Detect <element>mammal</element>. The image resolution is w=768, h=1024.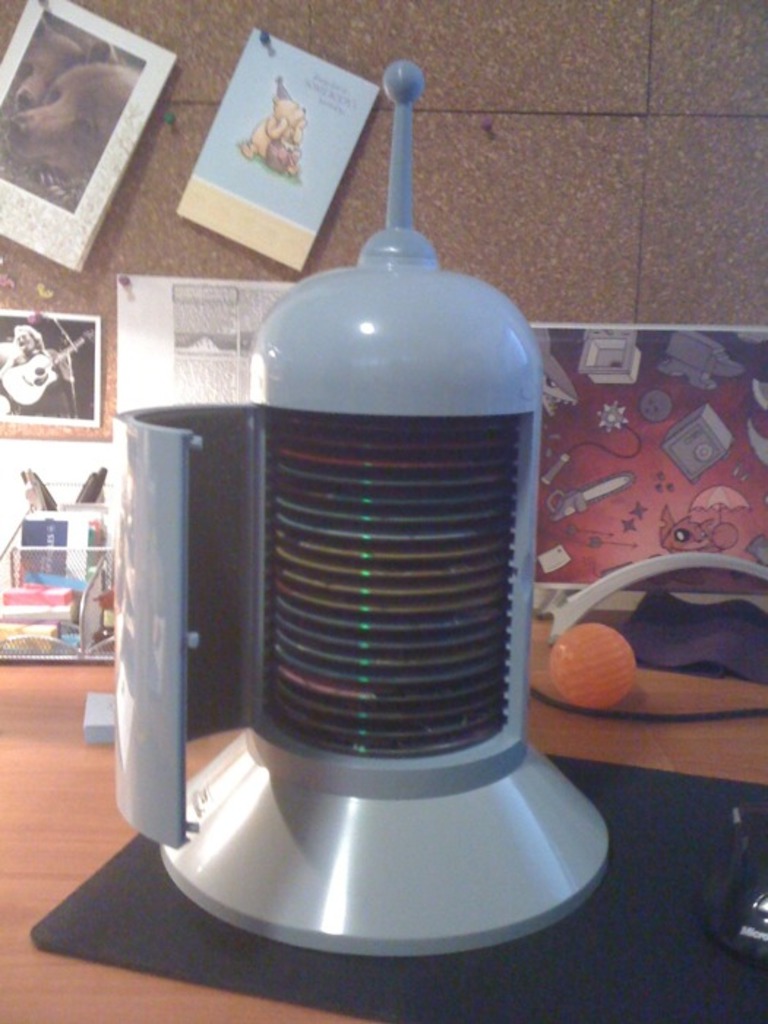
l=0, t=29, r=148, b=162.
